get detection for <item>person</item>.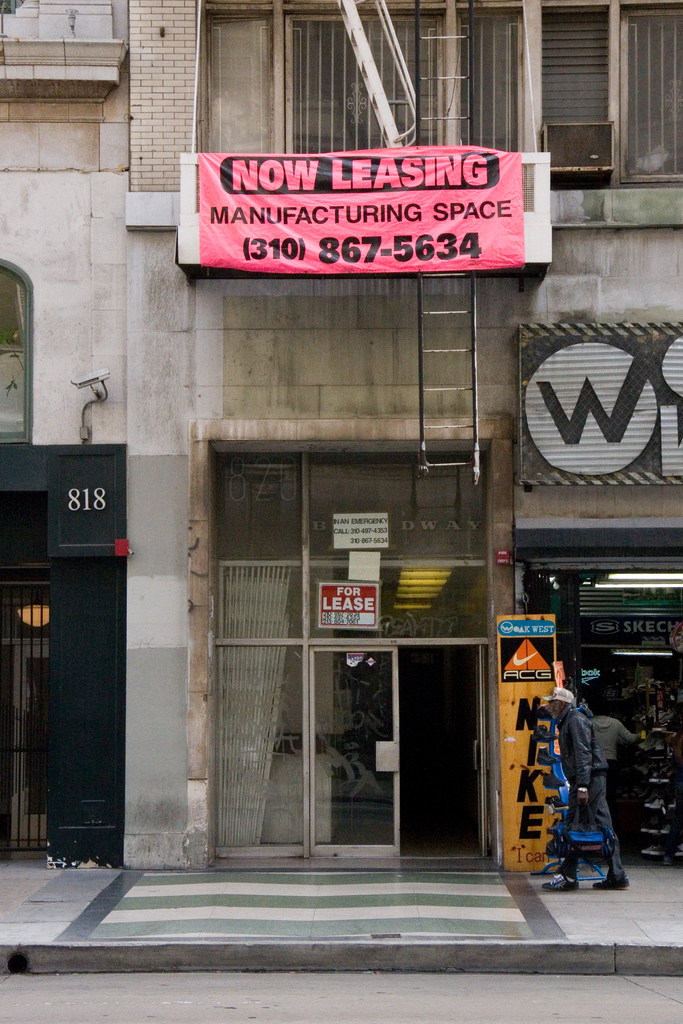
Detection: Rect(556, 664, 643, 892).
